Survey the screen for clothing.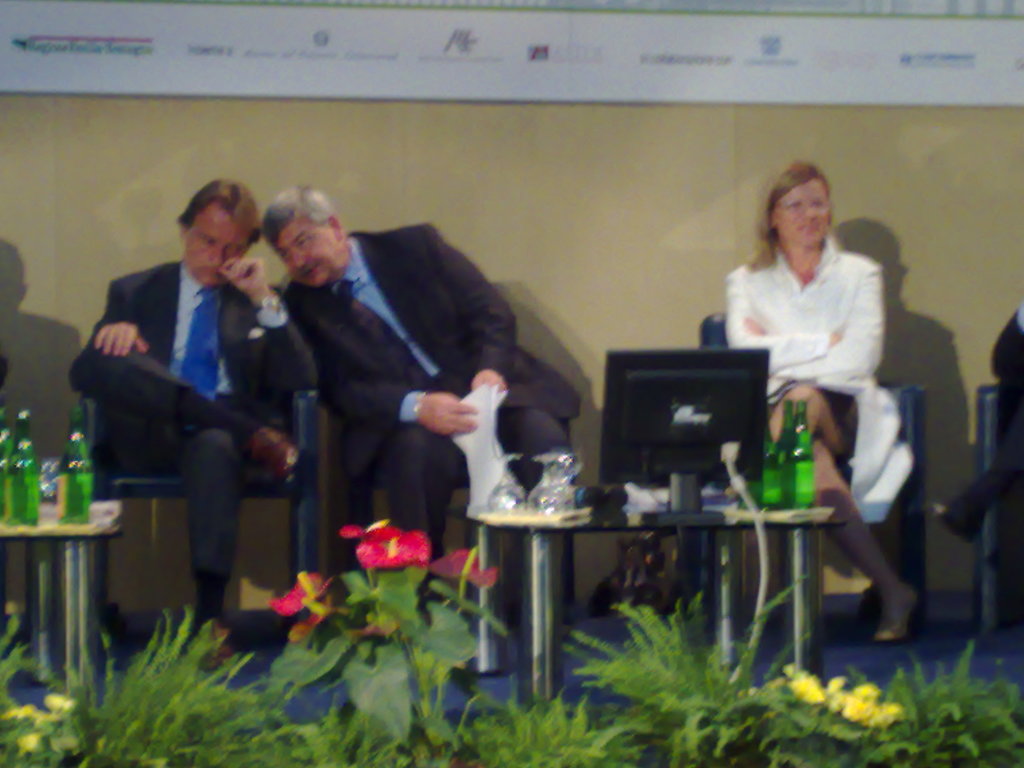
Survey found: <bbox>280, 221, 584, 565</bbox>.
